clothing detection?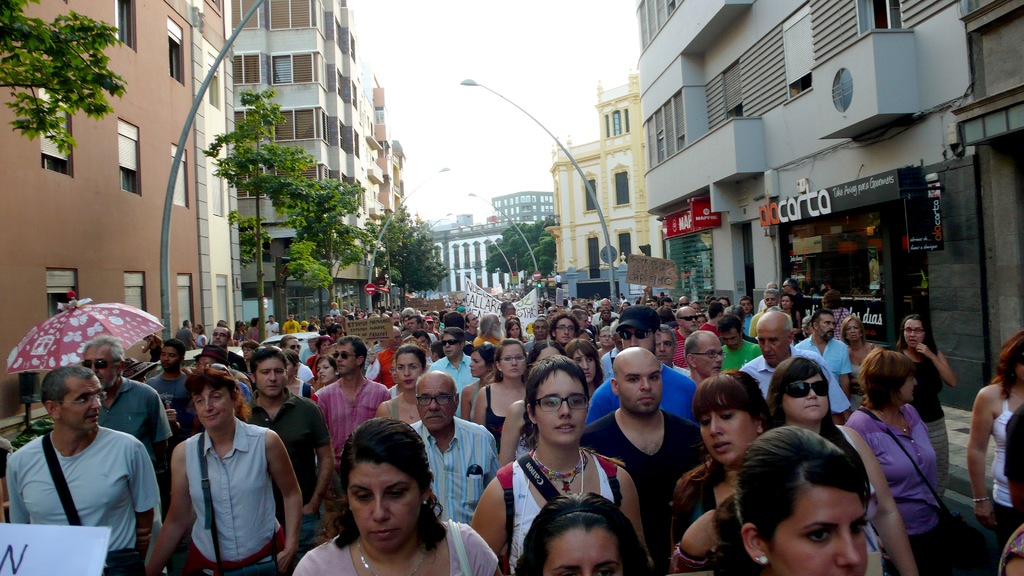
{"left": 242, "top": 388, "right": 331, "bottom": 543}
